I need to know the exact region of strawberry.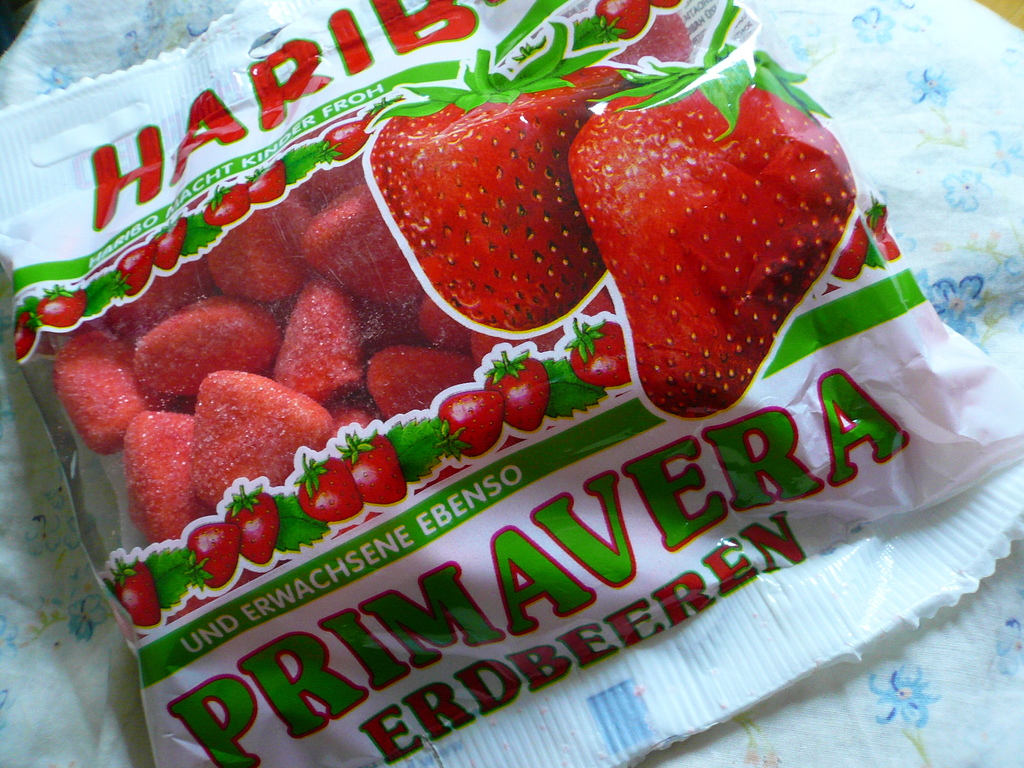
Region: 242:157:287:205.
